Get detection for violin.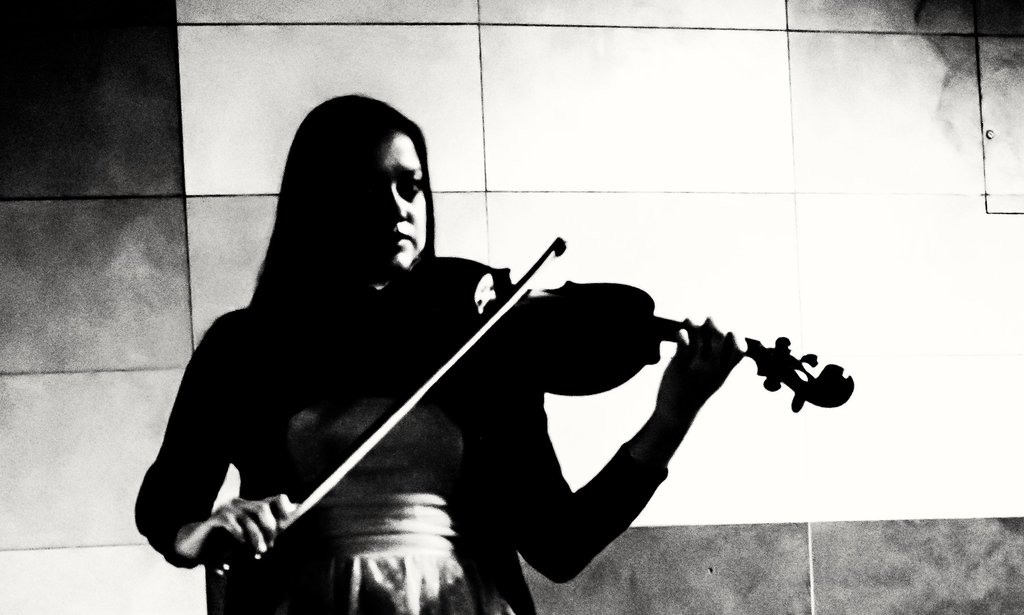
Detection: [481, 235, 872, 443].
